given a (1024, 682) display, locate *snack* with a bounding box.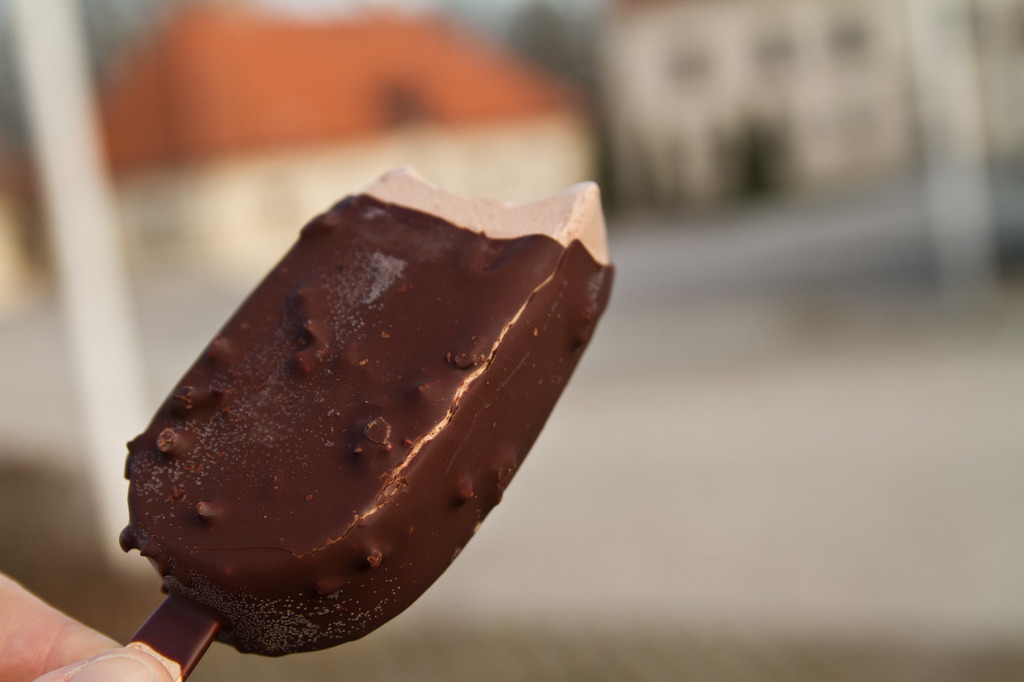
Located: [x1=115, y1=164, x2=620, y2=663].
